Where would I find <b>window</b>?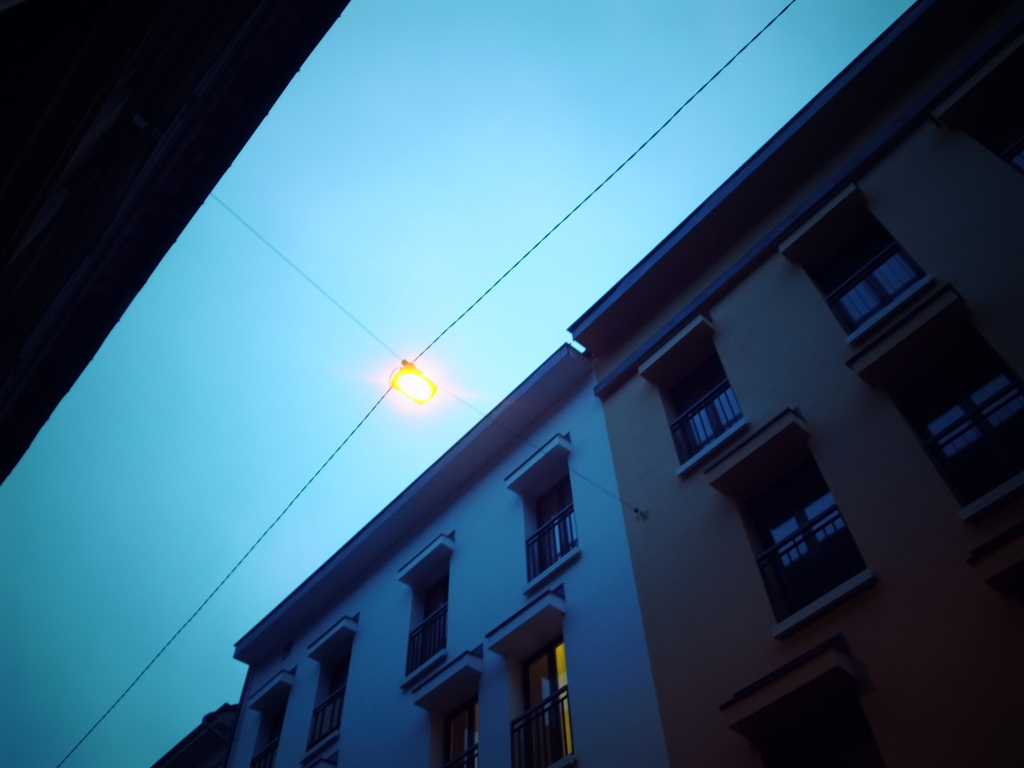
At 650, 336, 743, 465.
